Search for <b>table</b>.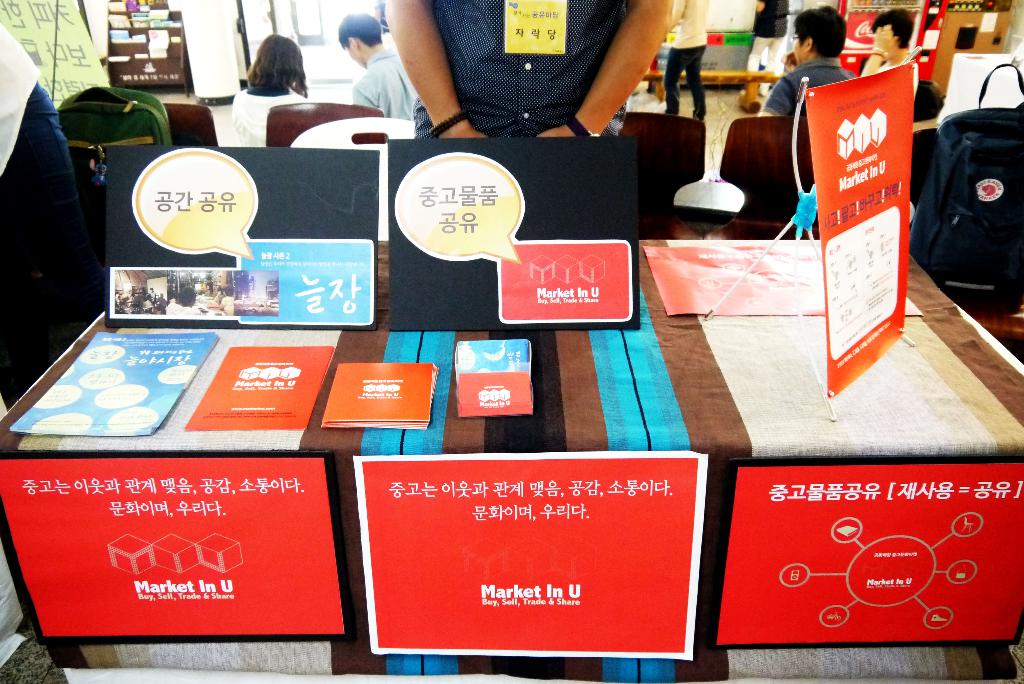
Found at 0/233/1023/683.
